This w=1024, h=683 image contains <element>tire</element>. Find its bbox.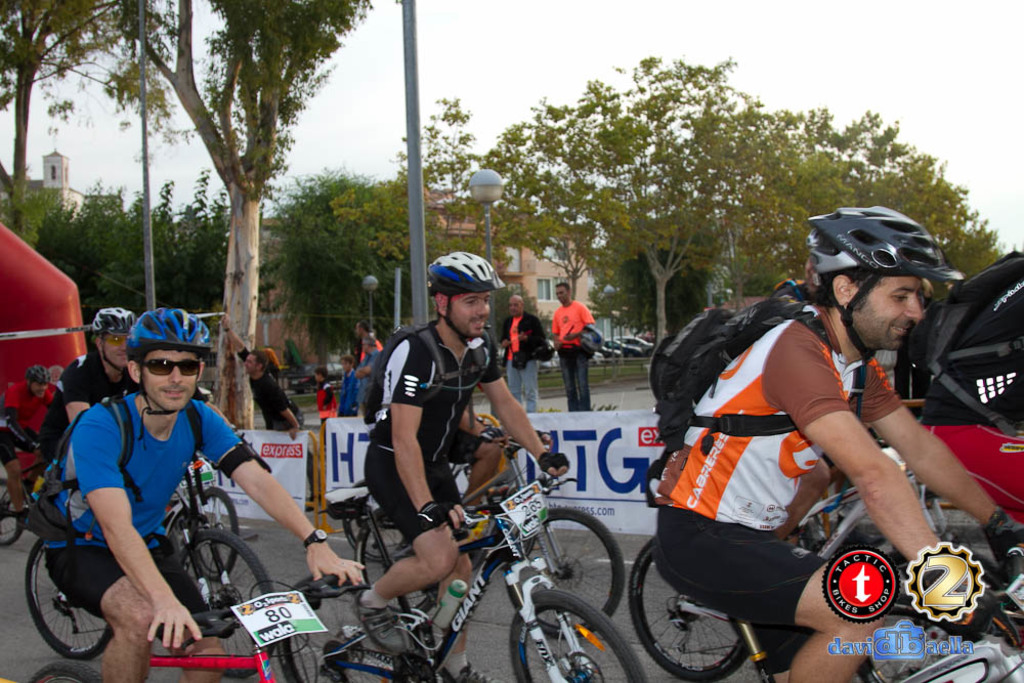
l=184, t=482, r=245, b=579.
